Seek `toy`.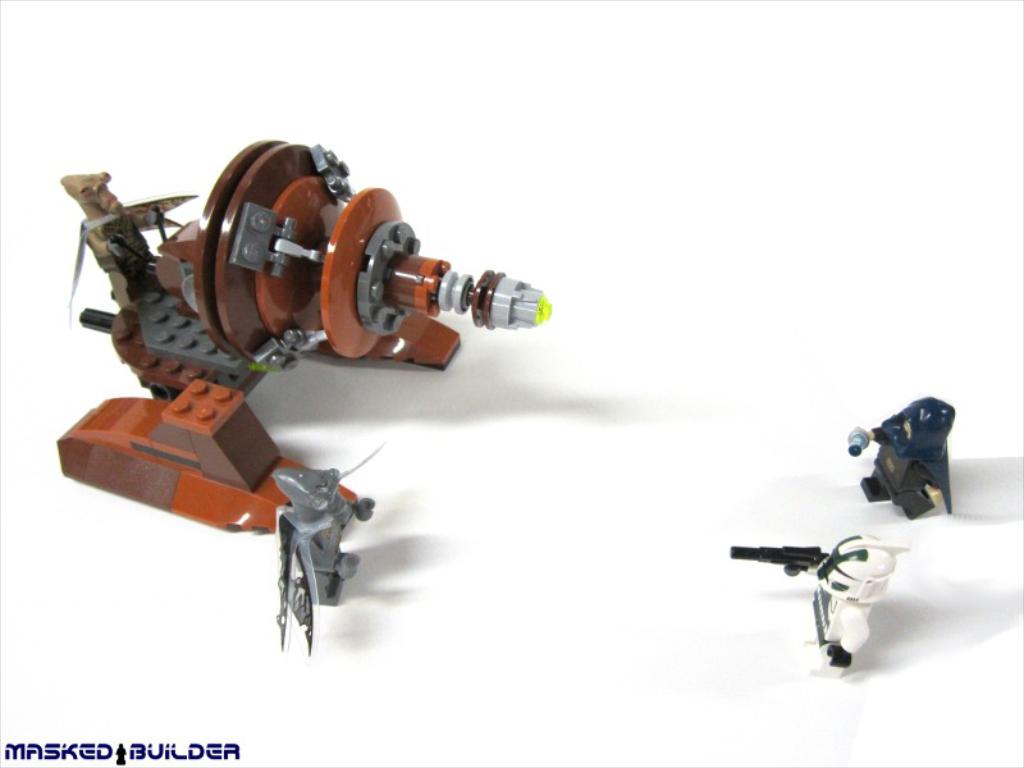
left=726, top=541, right=832, bottom=577.
